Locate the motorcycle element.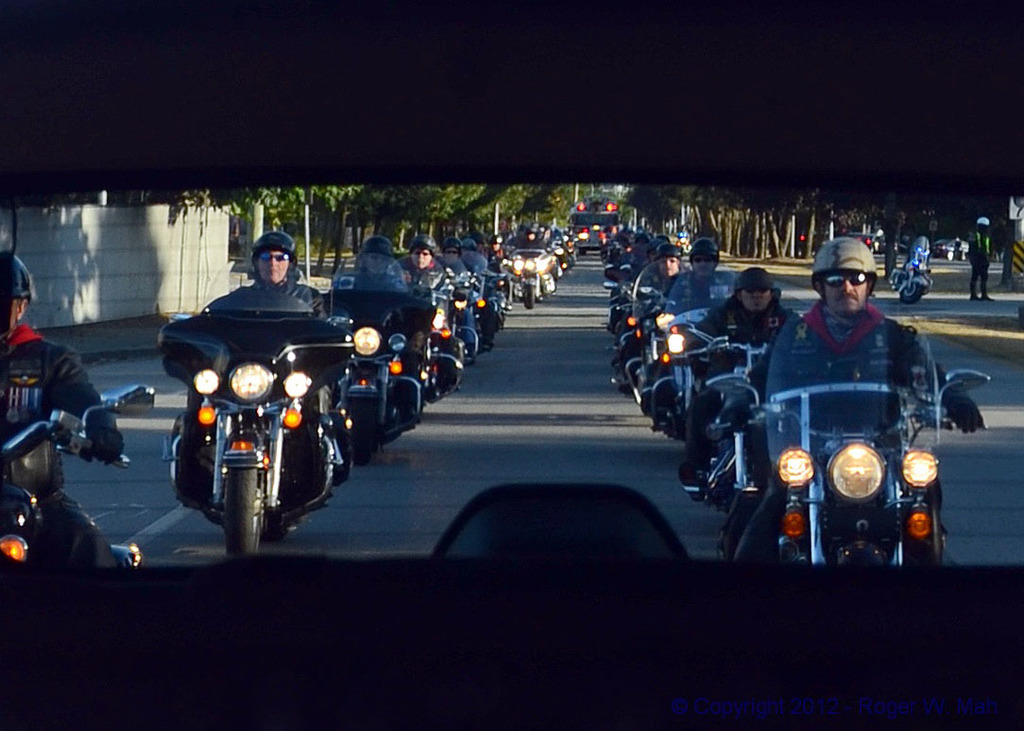
Element bbox: 138:261:424:553.
